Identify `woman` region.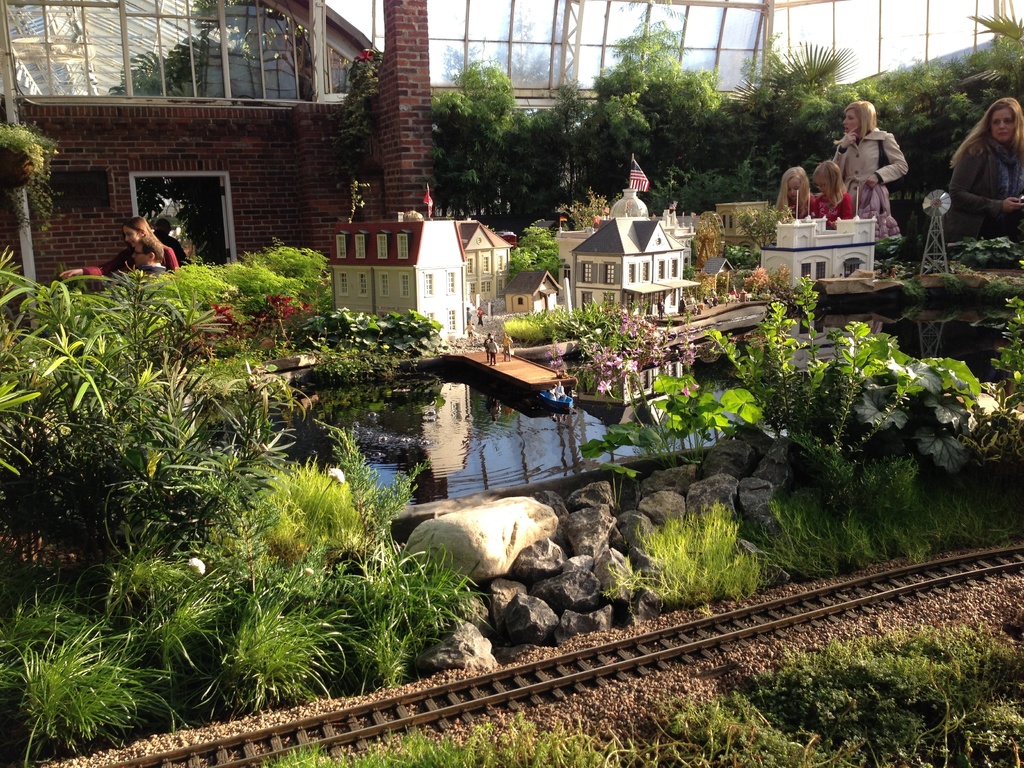
Region: bbox=[949, 98, 1023, 244].
